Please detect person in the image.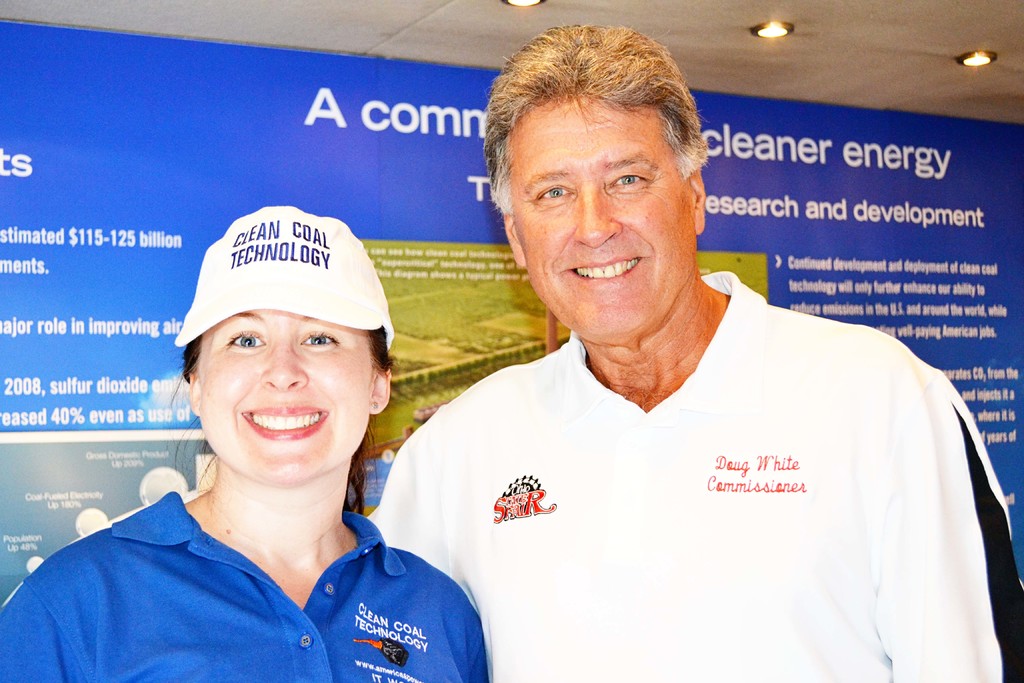
{"left": 362, "top": 28, "right": 1023, "bottom": 682}.
